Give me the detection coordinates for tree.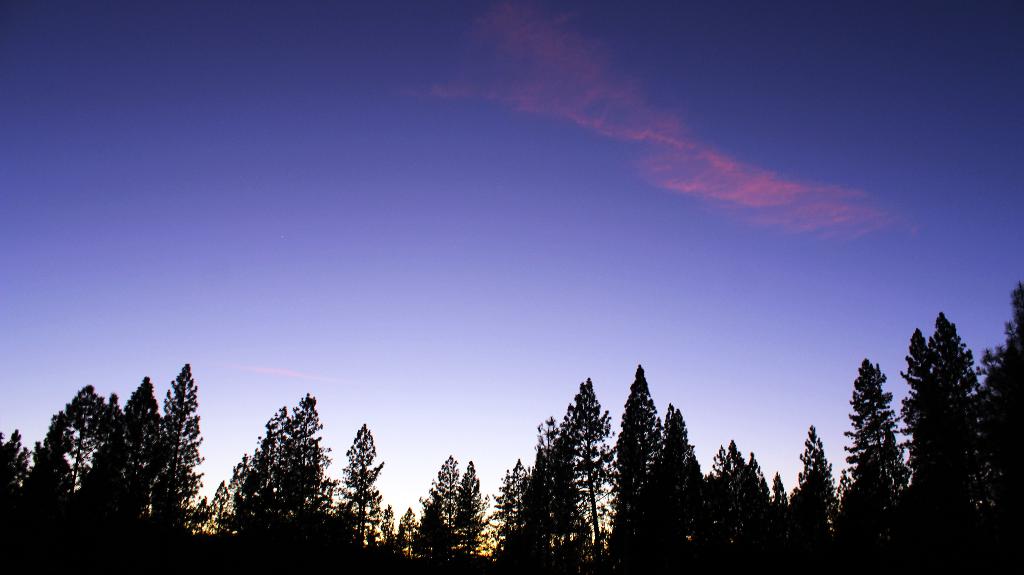
36/386/113/498.
